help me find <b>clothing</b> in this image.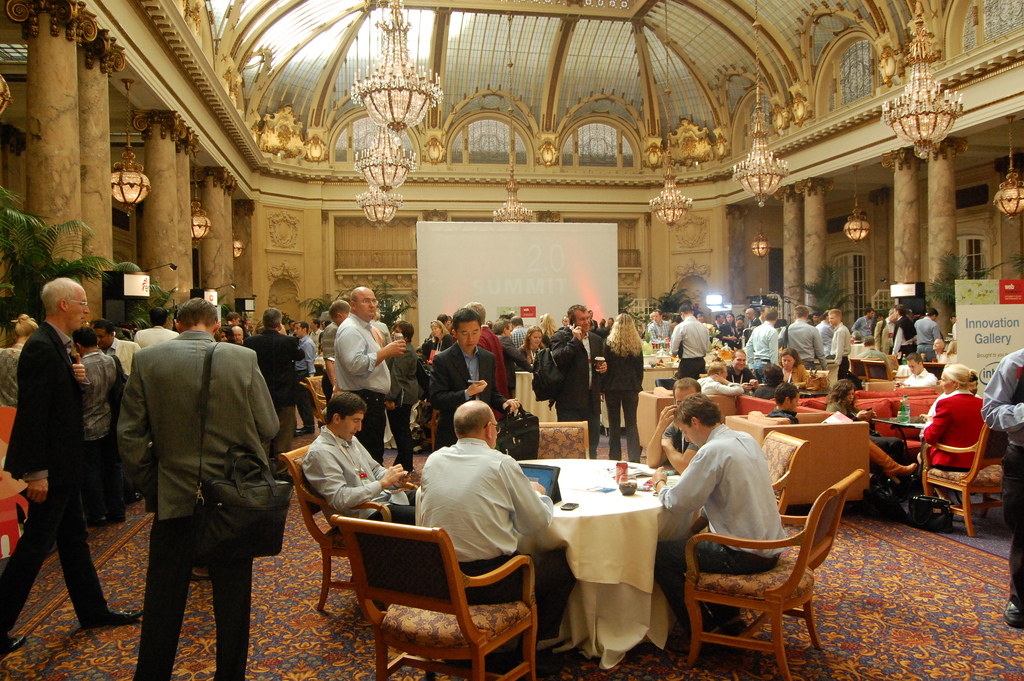
Found it: {"left": 838, "top": 409, "right": 907, "bottom": 480}.
